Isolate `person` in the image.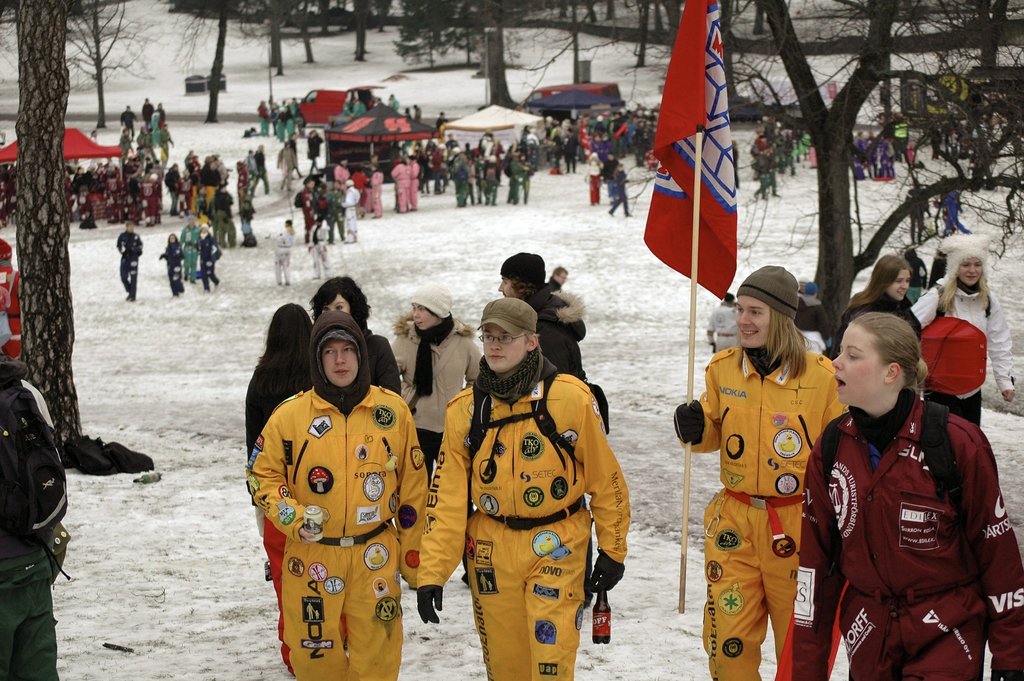
Isolated region: (308, 275, 402, 400).
